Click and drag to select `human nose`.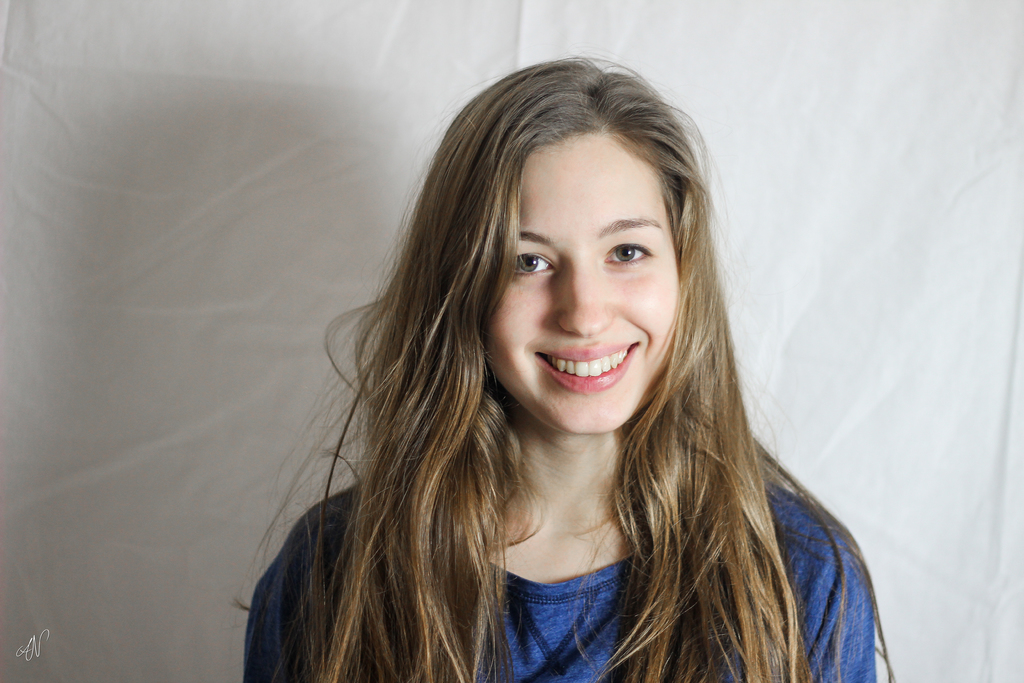
Selection: {"left": 554, "top": 257, "right": 618, "bottom": 338}.
